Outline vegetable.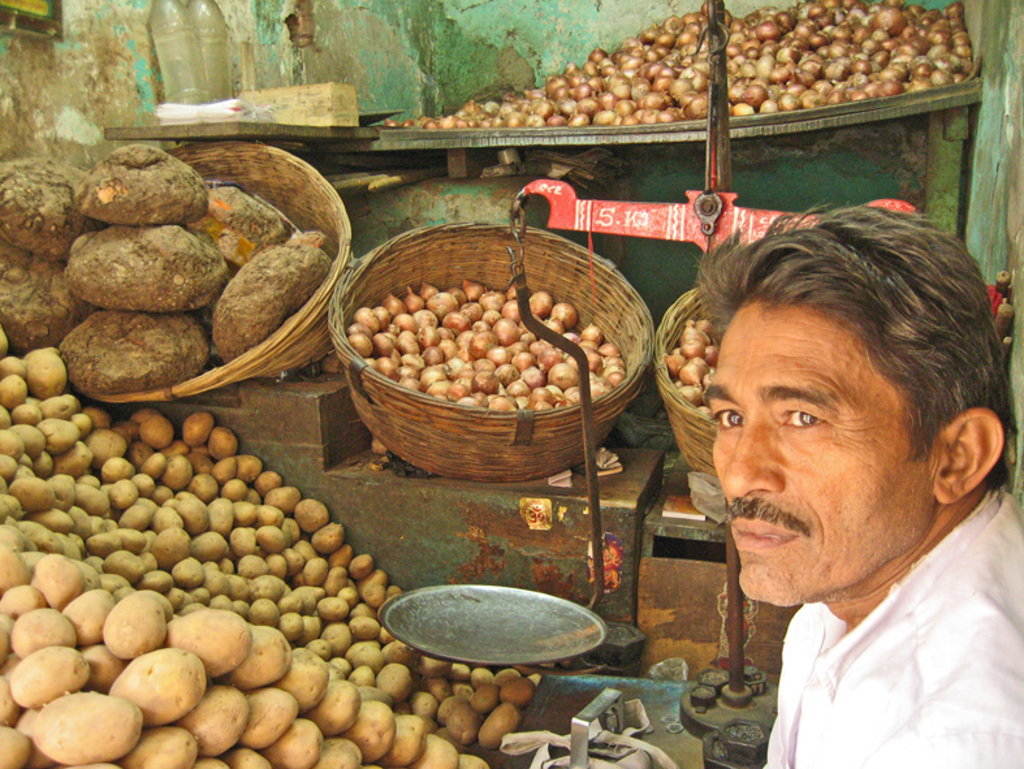
Outline: crop(142, 453, 165, 479).
